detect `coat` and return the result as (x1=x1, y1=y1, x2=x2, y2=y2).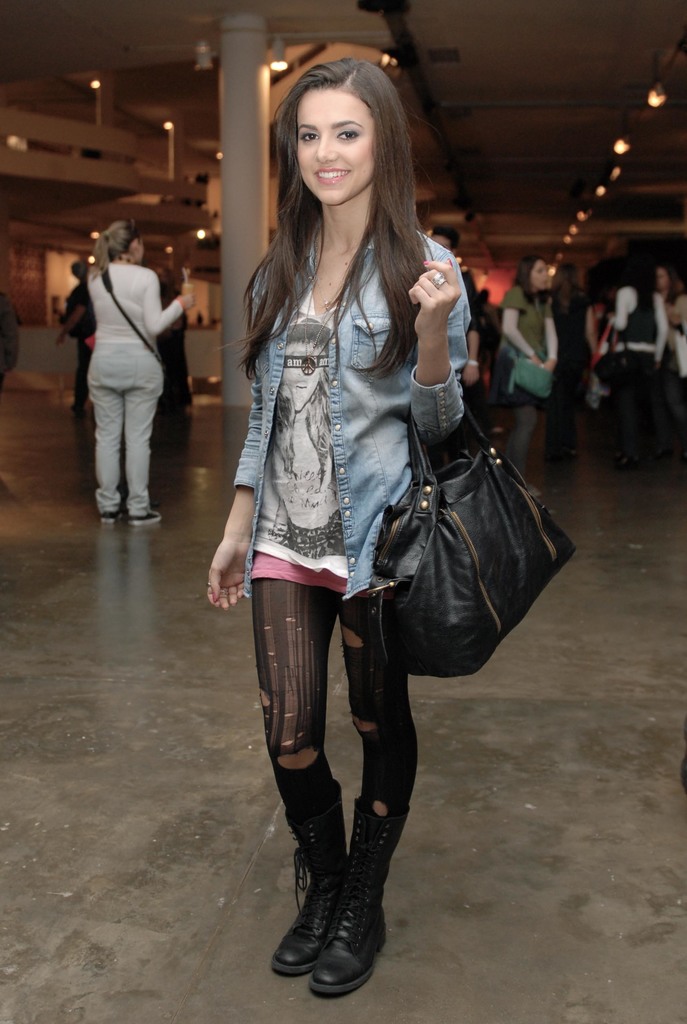
(x1=261, y1=166, x2=541, y2=671).
